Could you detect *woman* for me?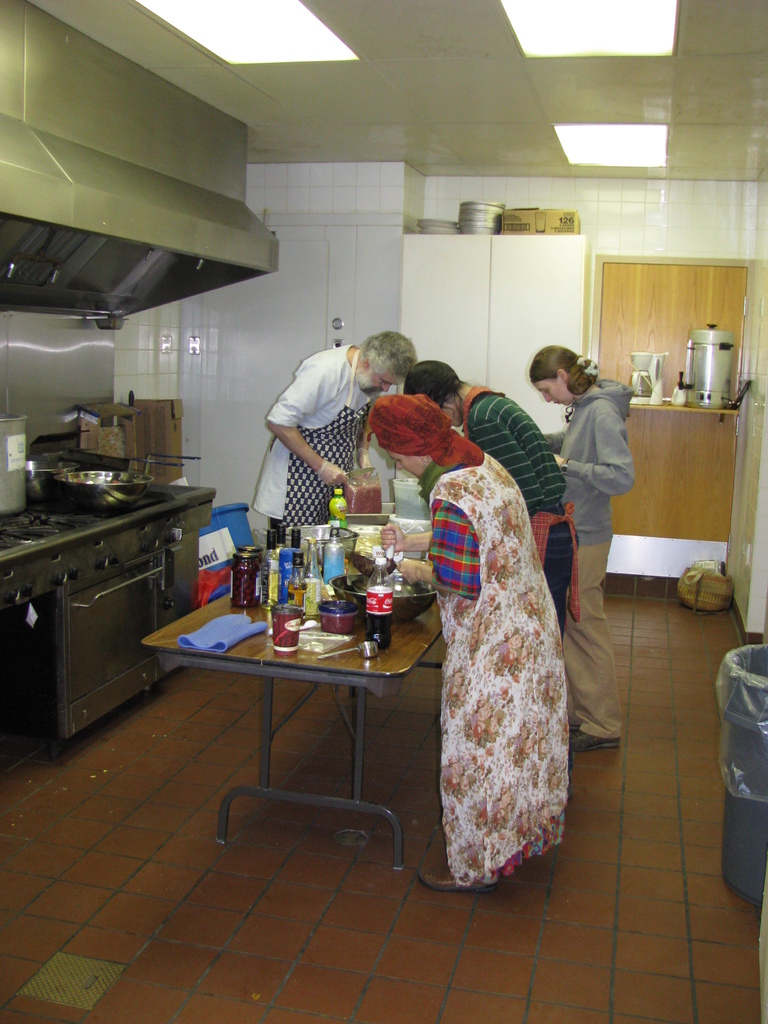
Detection result: 404 385 603 904.
